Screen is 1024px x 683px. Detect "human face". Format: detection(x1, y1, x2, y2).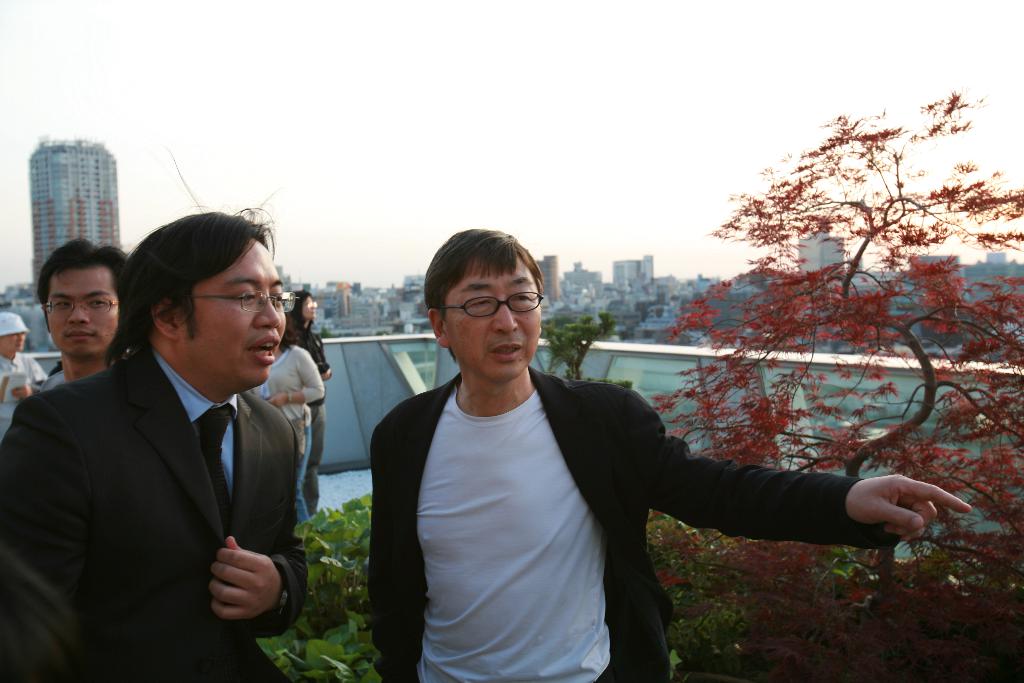
detection(301, 296, 315, 320).
